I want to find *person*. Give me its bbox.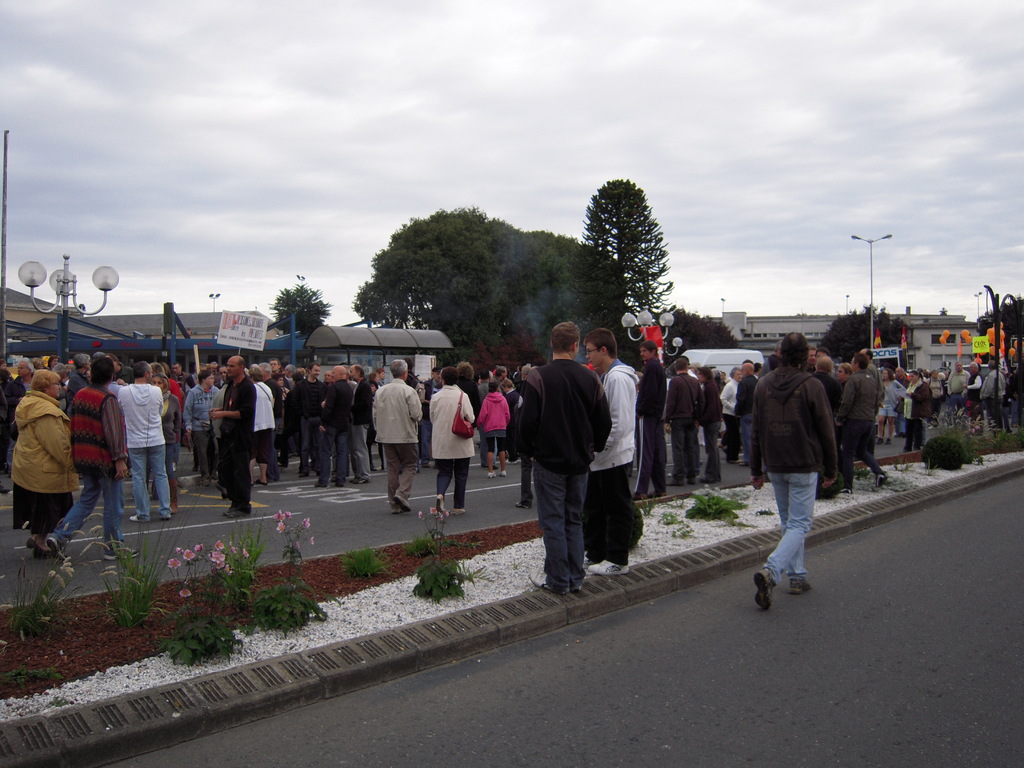
select_region(252, 369, 276, 480).
